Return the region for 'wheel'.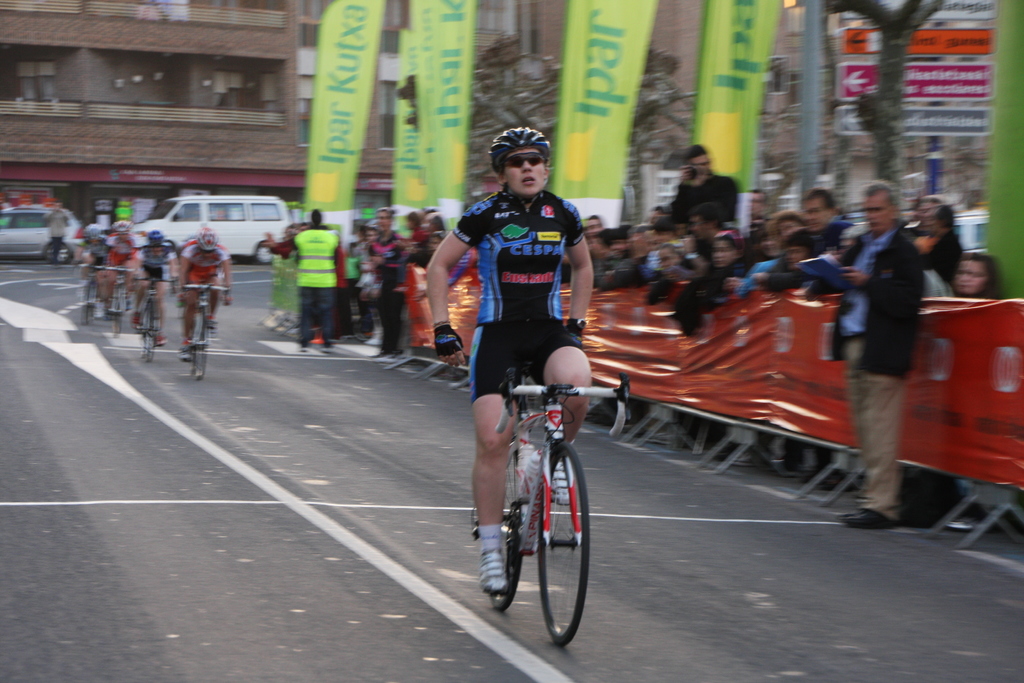
bbox=(255, 240, 273, 259).
